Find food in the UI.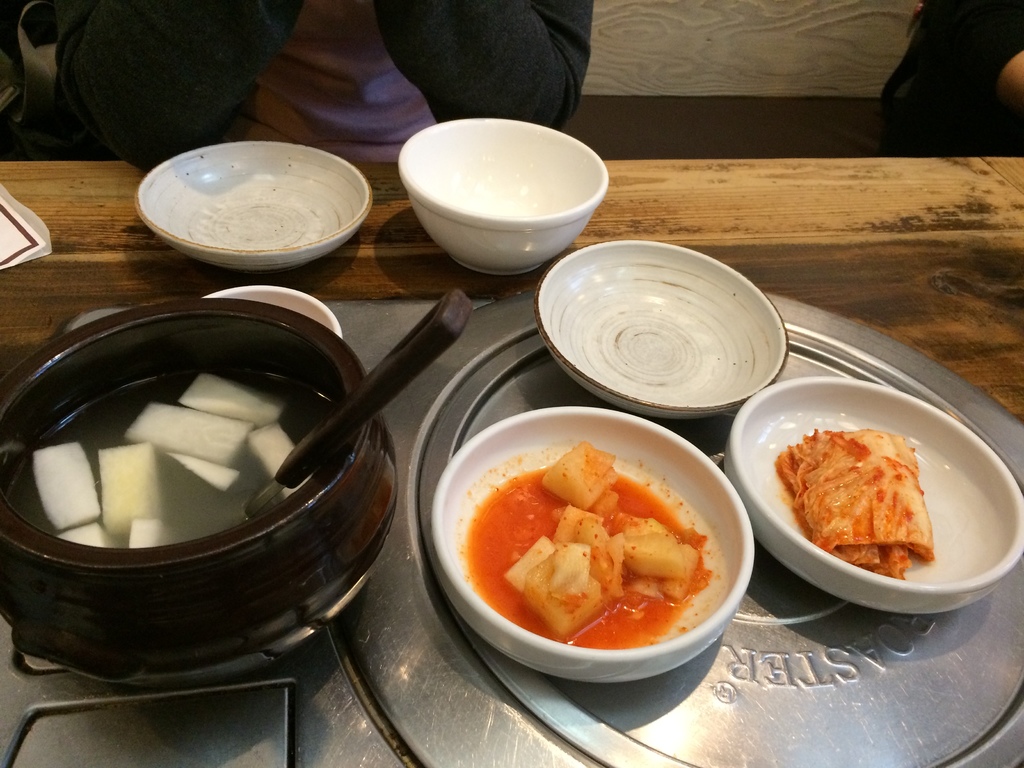
UI element at left=505, top=532, right=561, bottom=591.
